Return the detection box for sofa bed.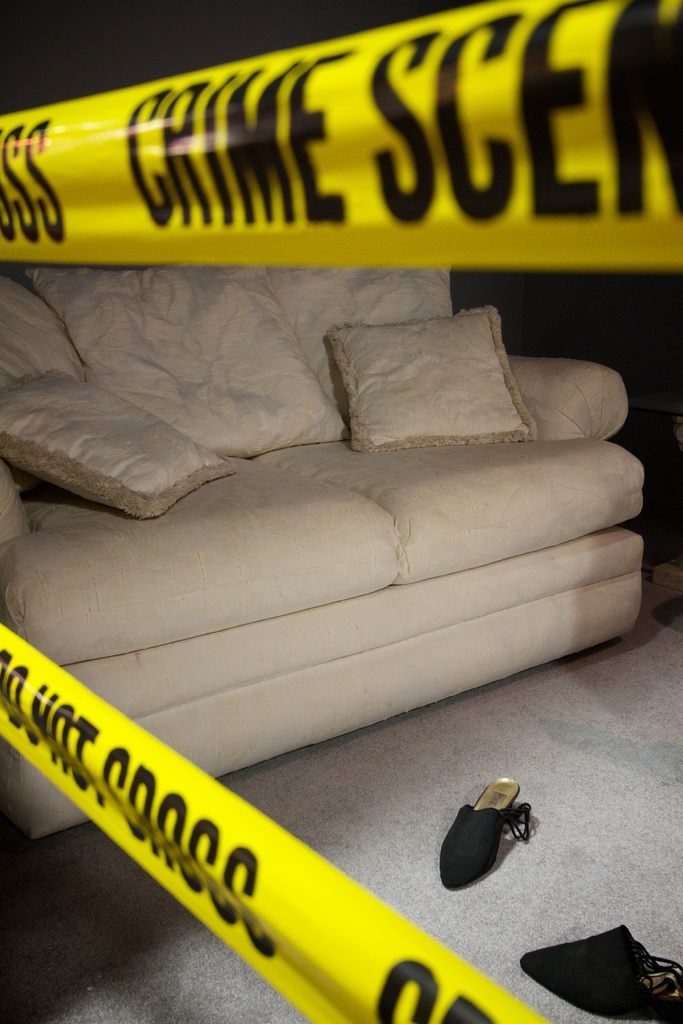
Rect(0, 263, 651, 844).
